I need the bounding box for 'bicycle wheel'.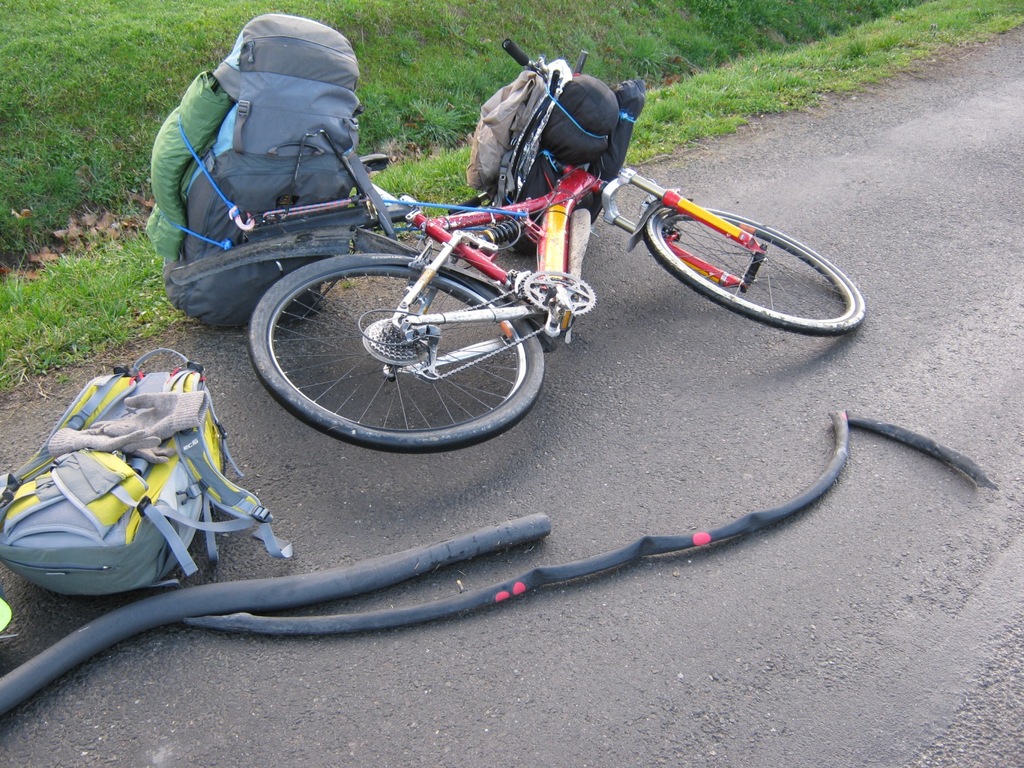
Here it is: box=[224, 228, 587, 459].
